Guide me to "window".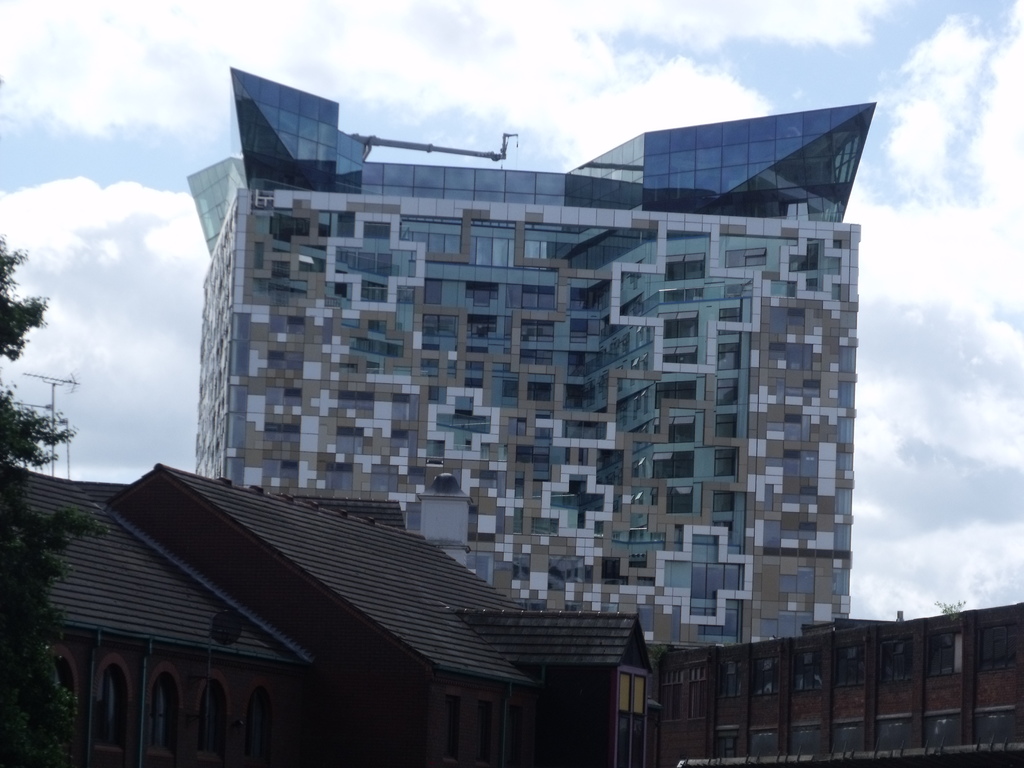
Guidance: x1=618 y1=673 x2=643 y2=716.
